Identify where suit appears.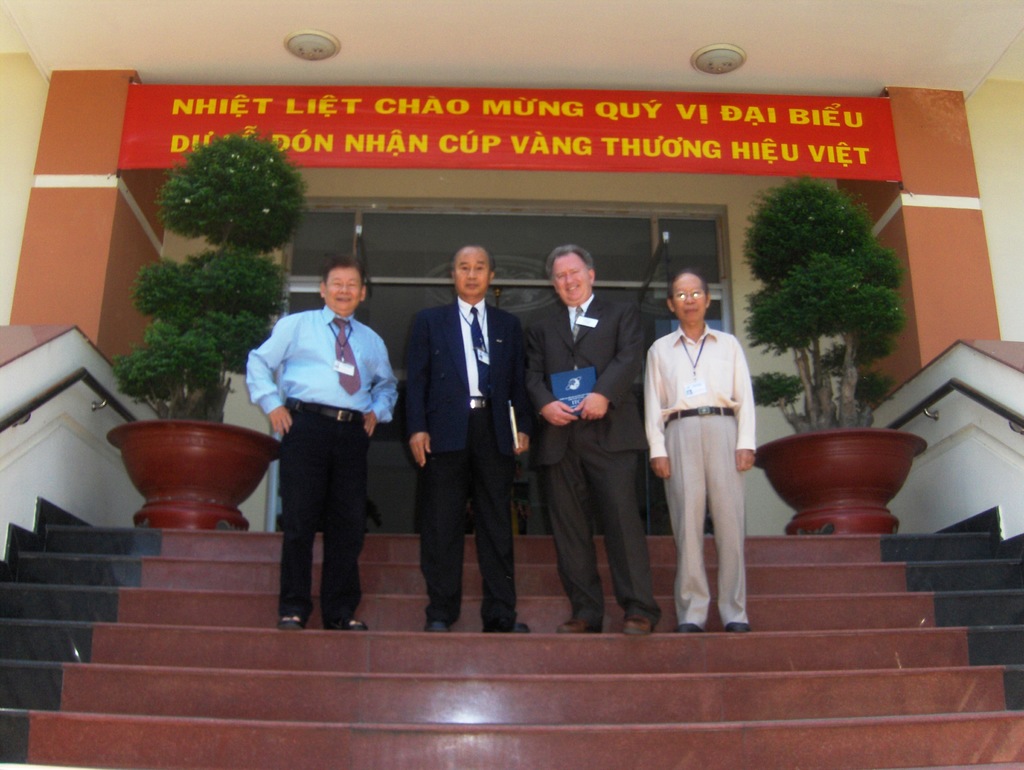
Appears at BBox(522, 294, 662, 627).
